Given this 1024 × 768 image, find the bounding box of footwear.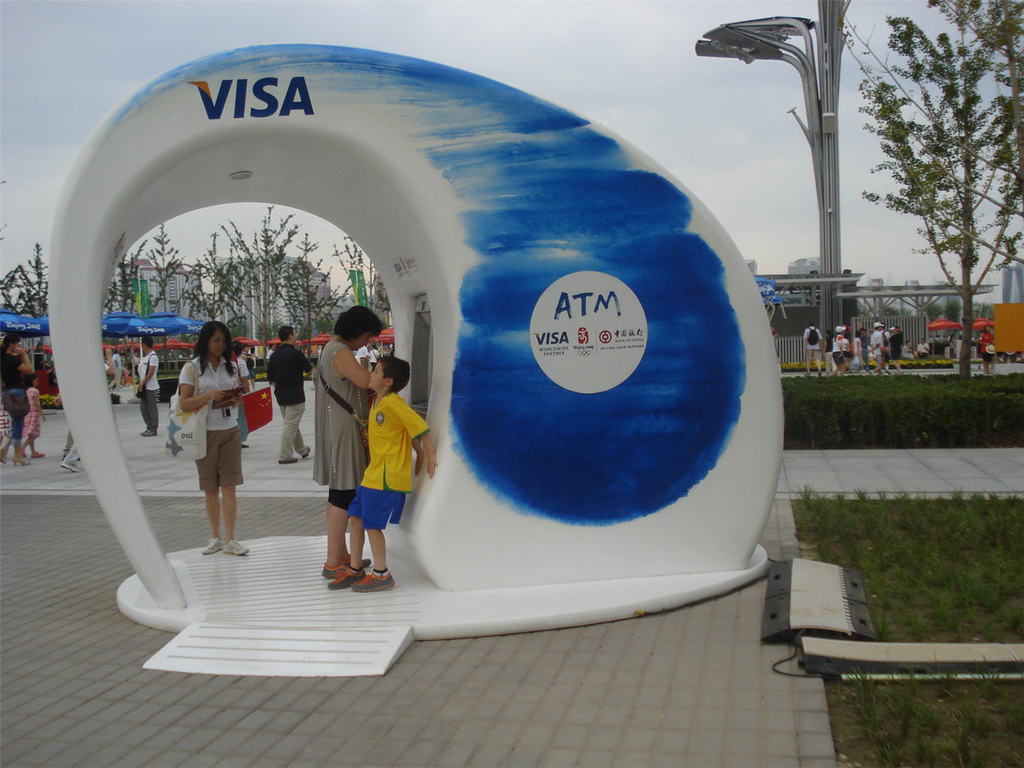
(143, 429, 155, 439).
